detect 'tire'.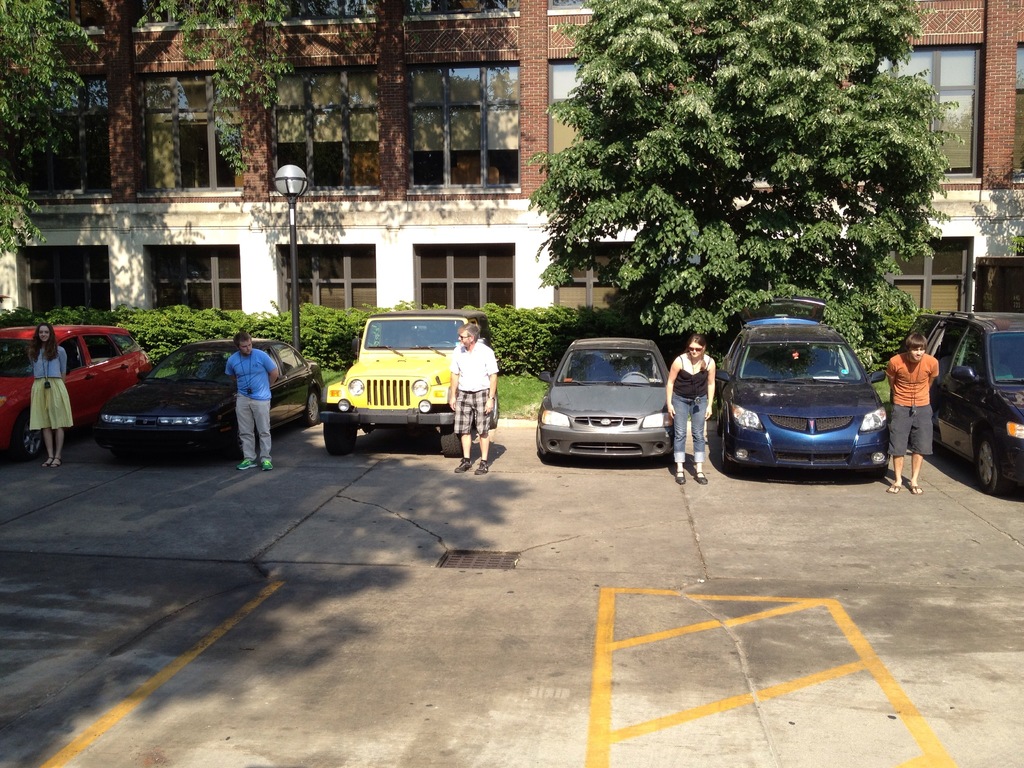
Detected at 440,420,464,458.
